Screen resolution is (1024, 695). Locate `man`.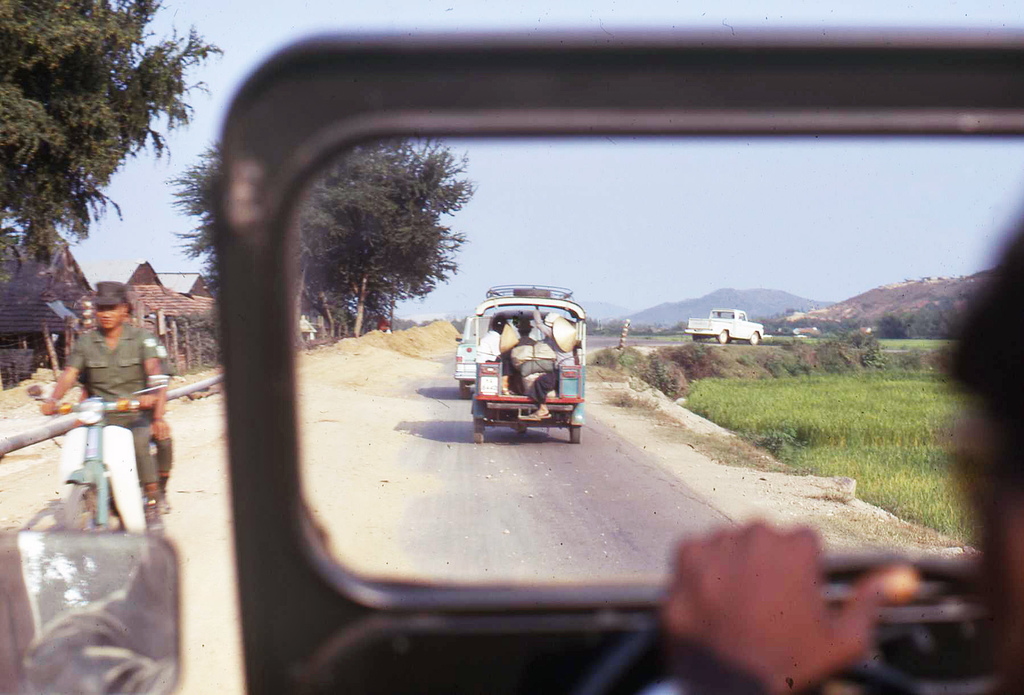
<box>584,216,1023,694</box>.
